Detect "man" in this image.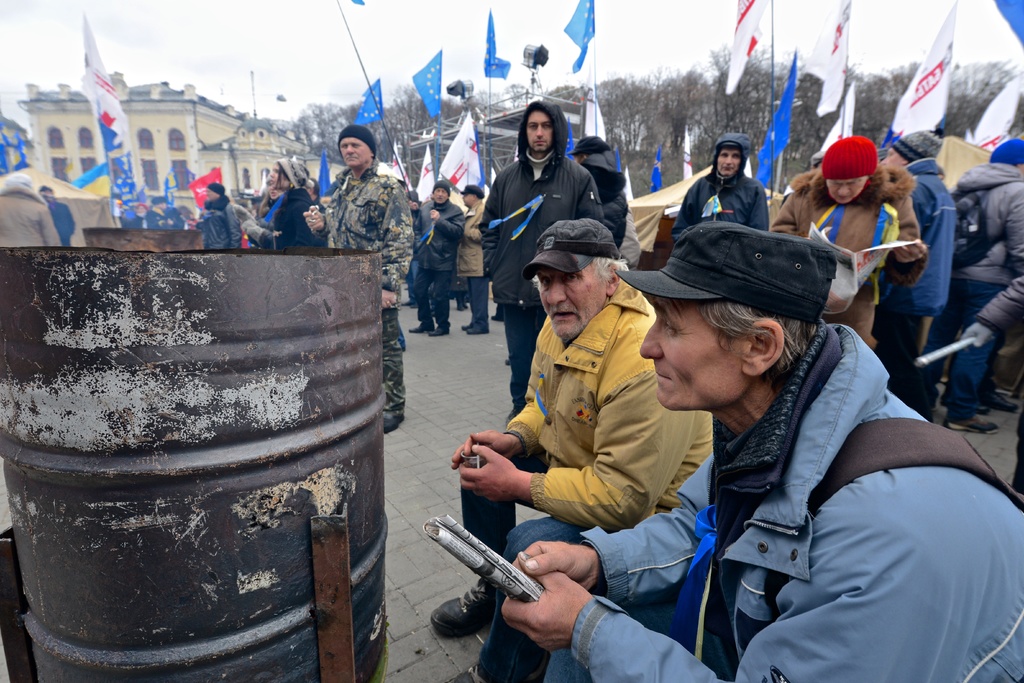
Detection: Rect(881, 126, 955, 381).
